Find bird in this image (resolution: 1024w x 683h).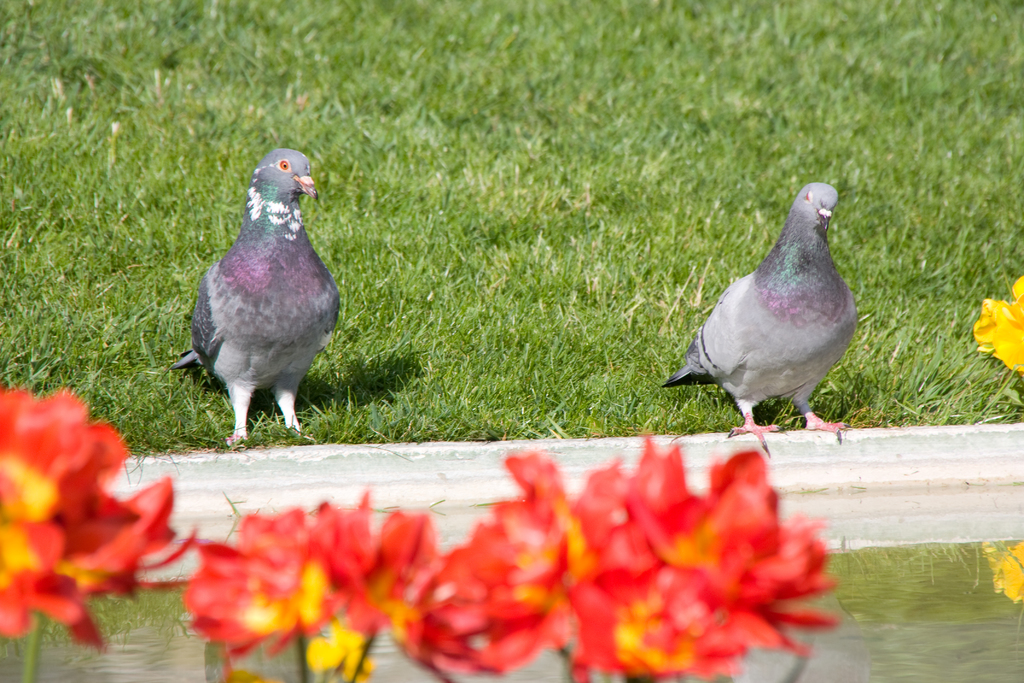
<region>177, 147, 345, 445</region>.
